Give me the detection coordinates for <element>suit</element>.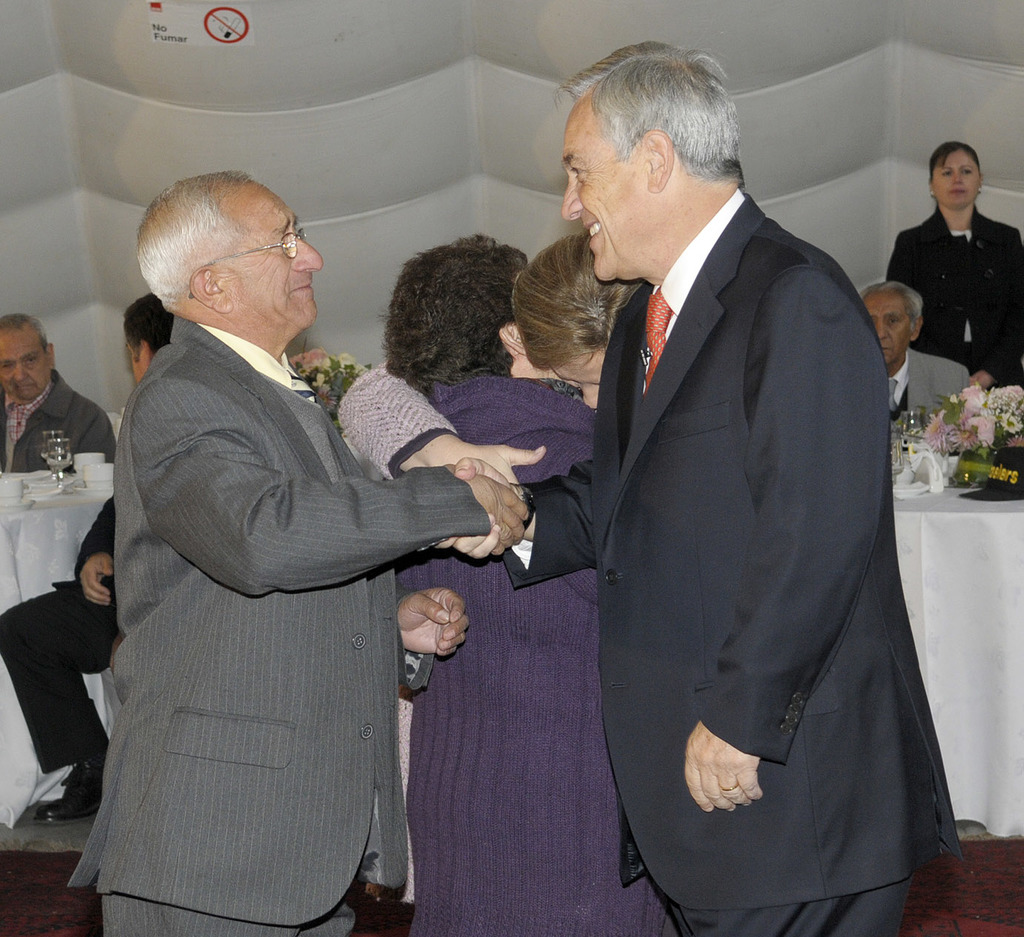
x1=0 y1=496 x2=124 y2=809.
